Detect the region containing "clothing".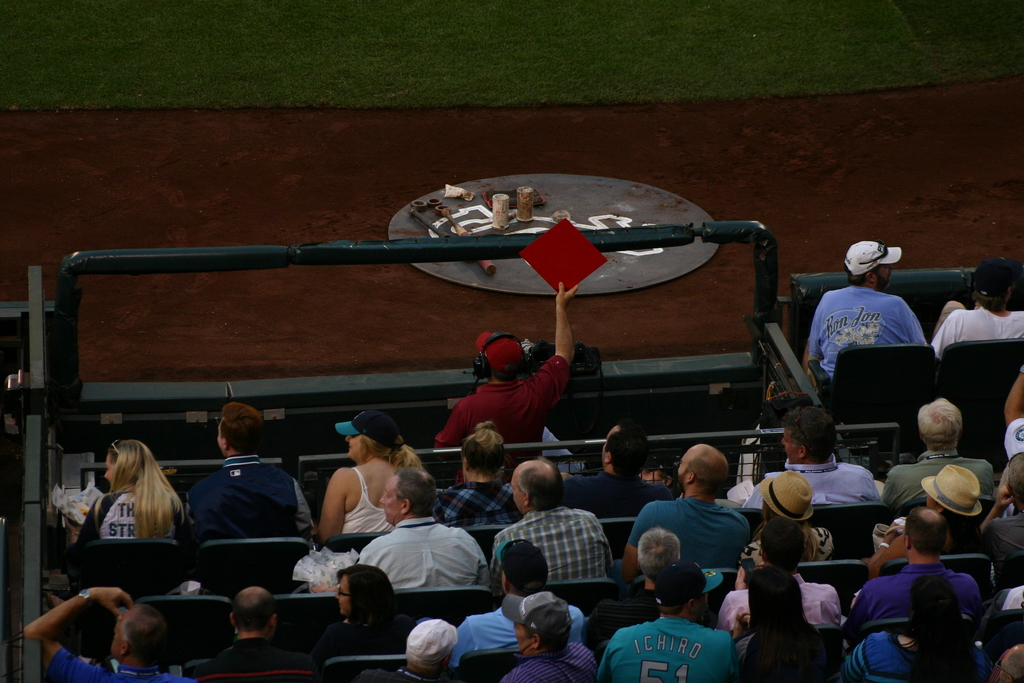
locate(48, 642, 183, 682).
